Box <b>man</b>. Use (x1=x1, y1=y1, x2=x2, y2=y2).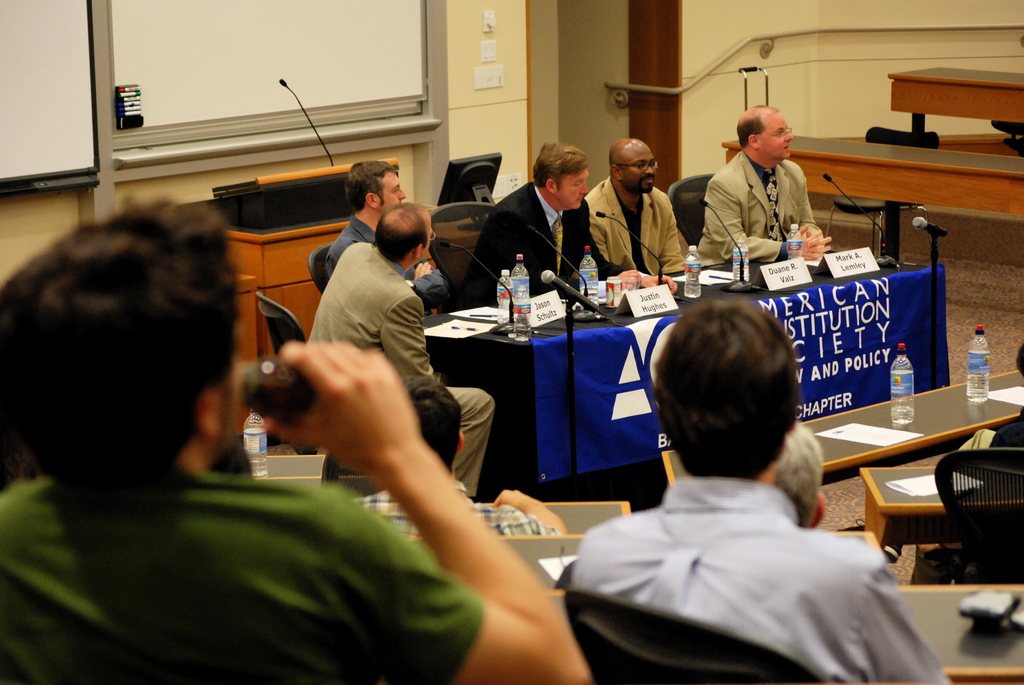
(x1=950, y1=341, x2=1023, y2=490).
